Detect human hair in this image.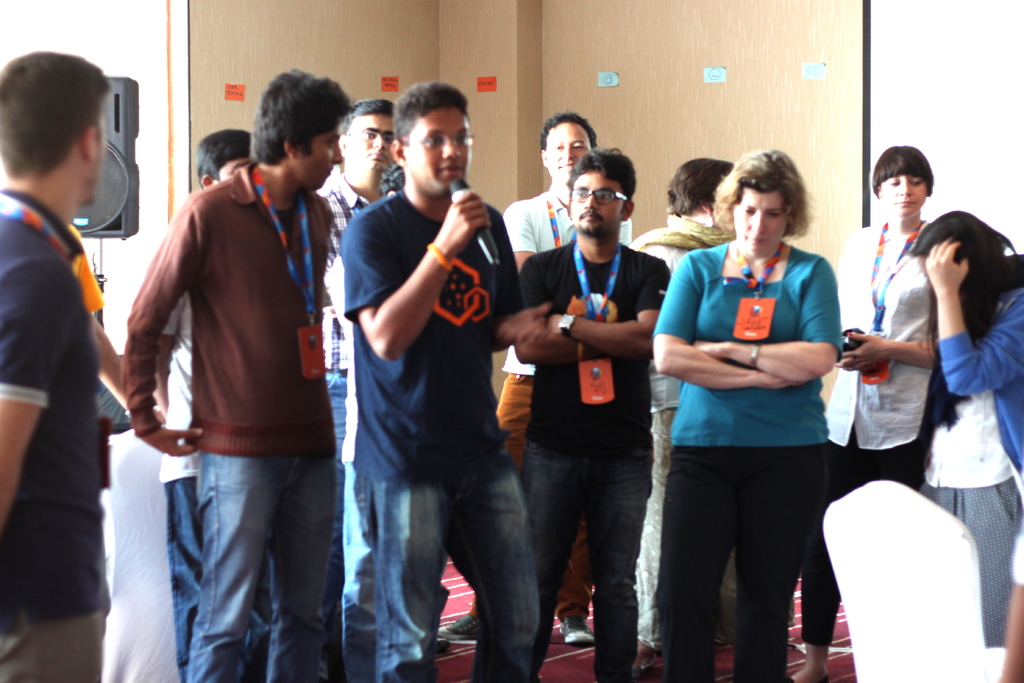
Detection: [871,145,935,200].
